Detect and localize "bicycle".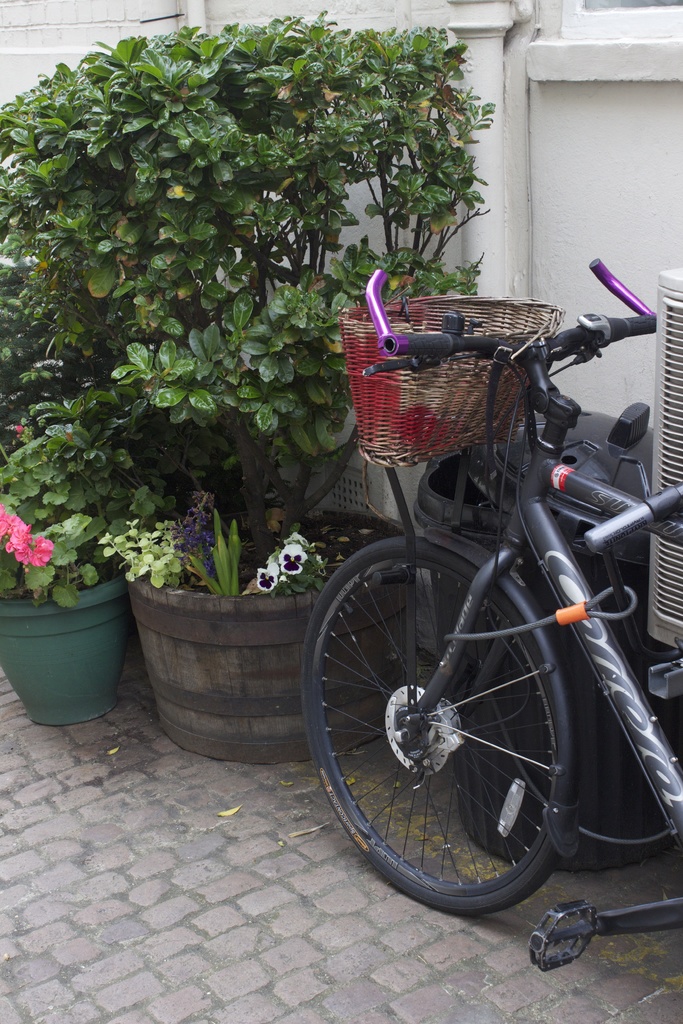
Localized at pyautogui.locateOnScreen(267, 212, 682, 954).
